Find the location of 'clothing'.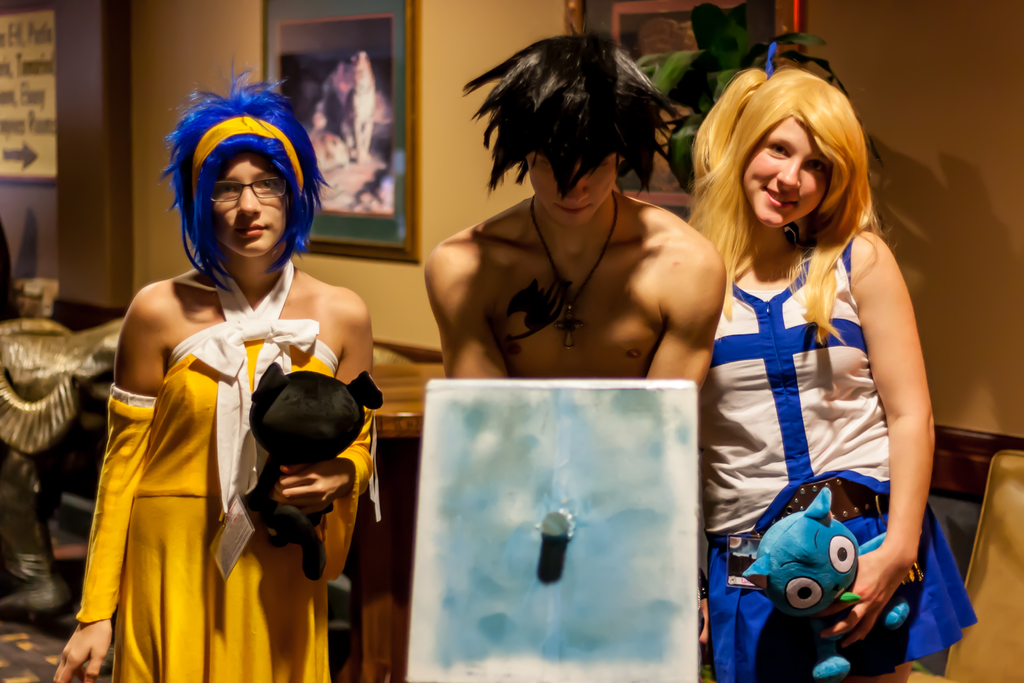
Location: [84, 266, 372, 682].
